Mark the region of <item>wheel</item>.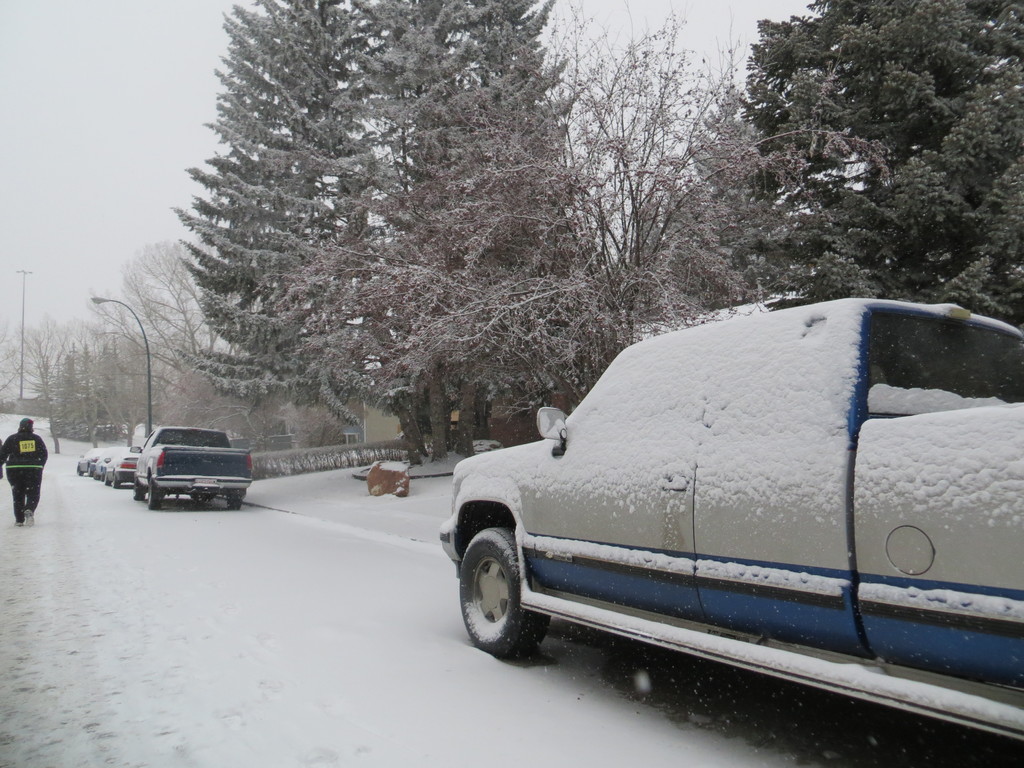
Region: x1=225, y1=488, x2=241, y2=515.
